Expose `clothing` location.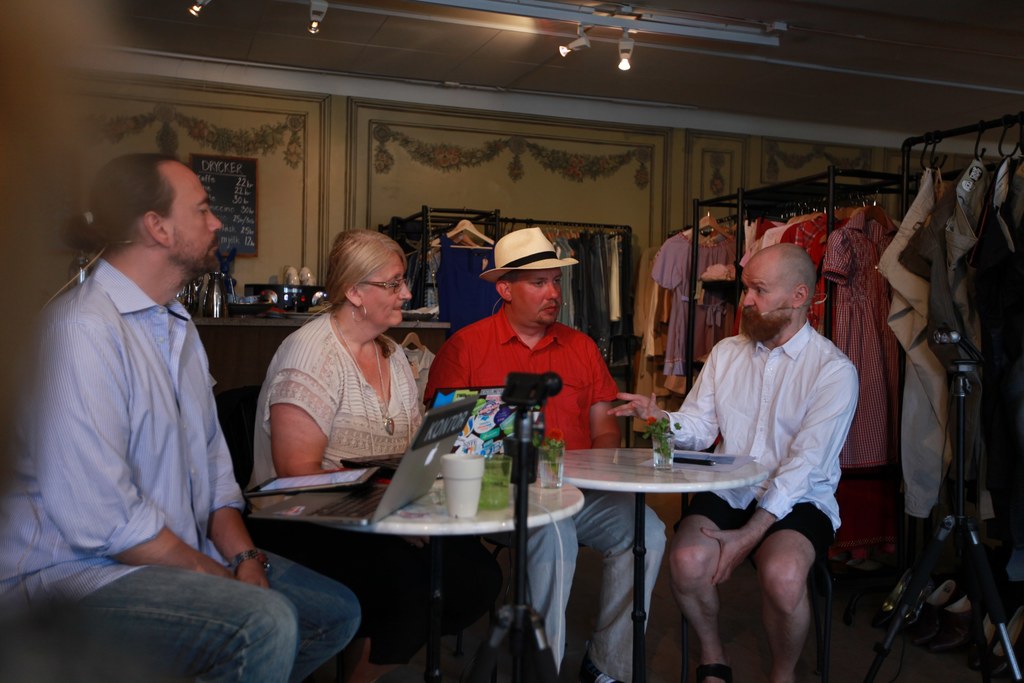
Exposed at select_region(423, 306, 668, 682).
